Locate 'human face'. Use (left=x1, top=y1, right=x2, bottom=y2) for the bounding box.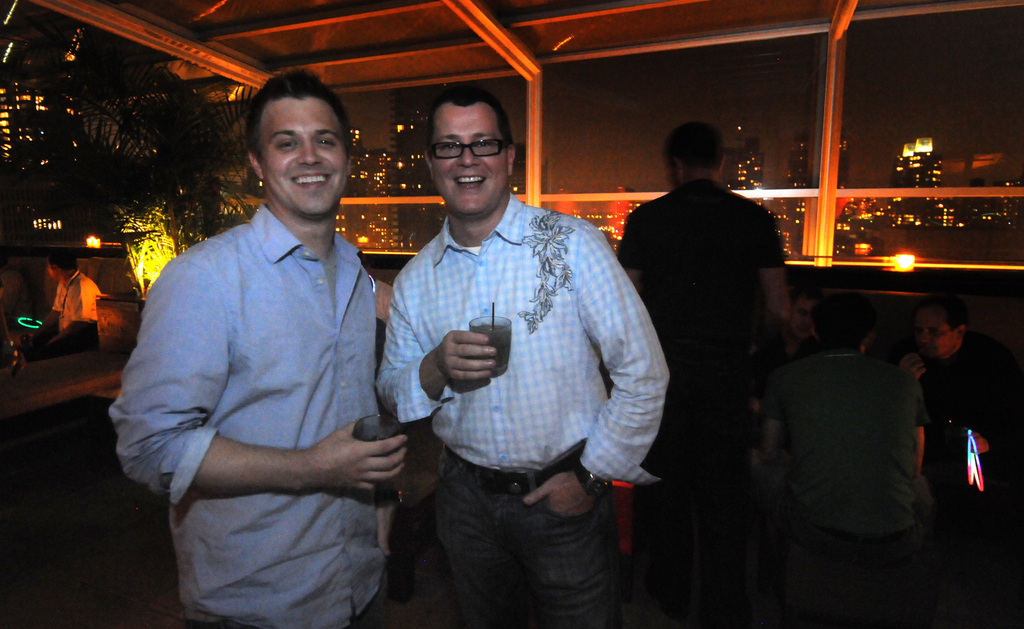
(left=915, top=313, right=952, bottom=357).
